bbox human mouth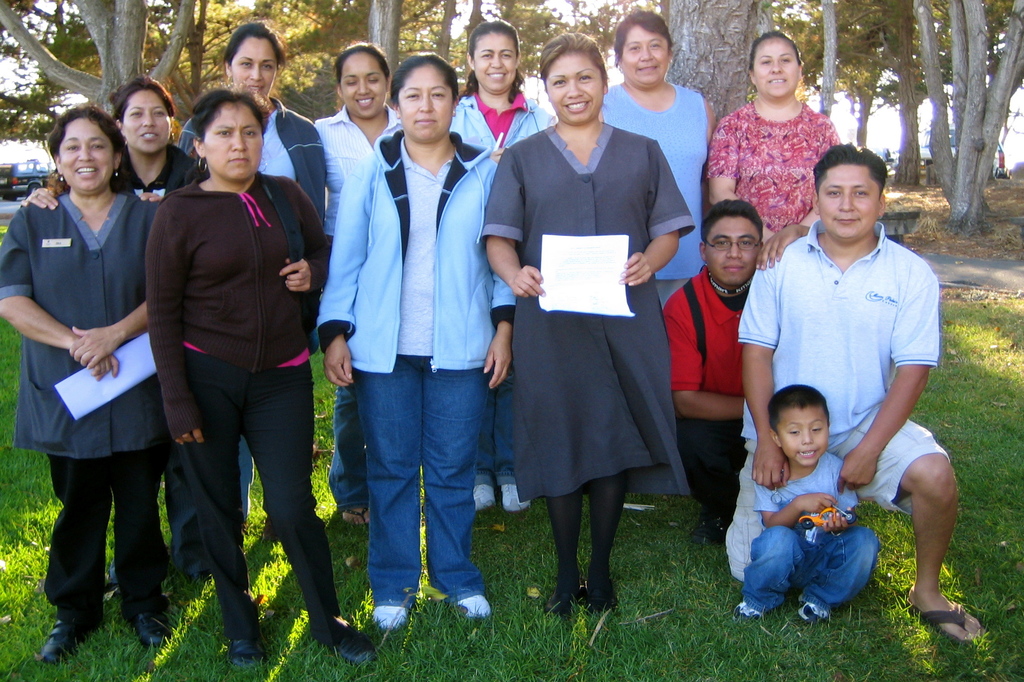
<bbox>70, 166, 102, 181</bbox>
